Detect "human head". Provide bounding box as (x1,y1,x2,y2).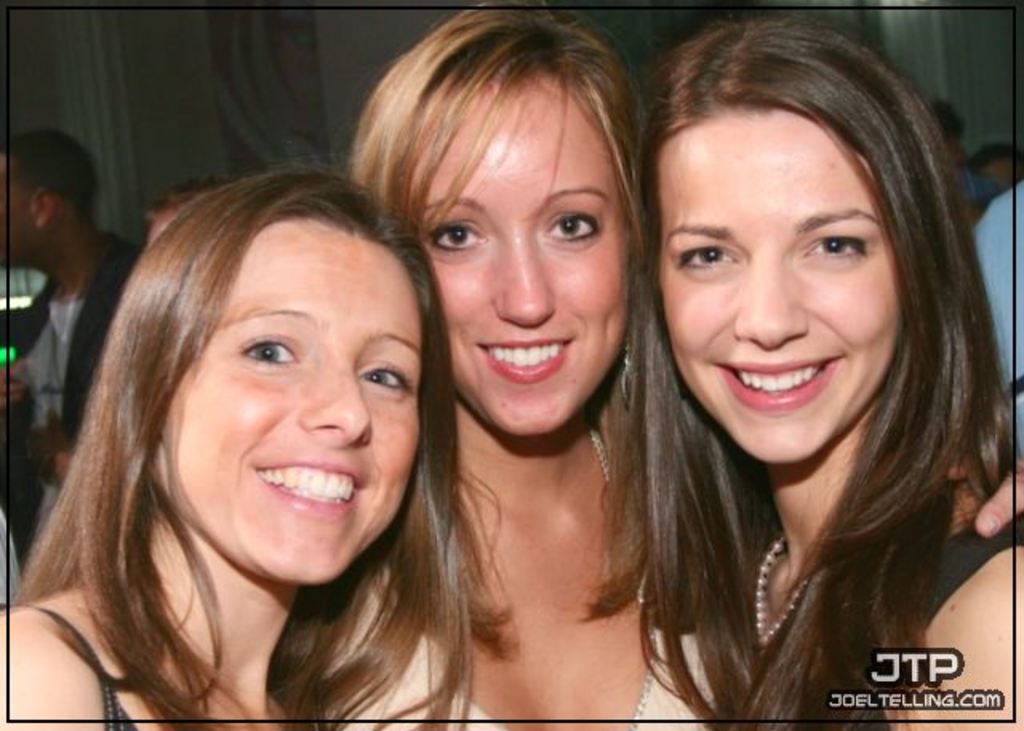
(123,133,434,560).
